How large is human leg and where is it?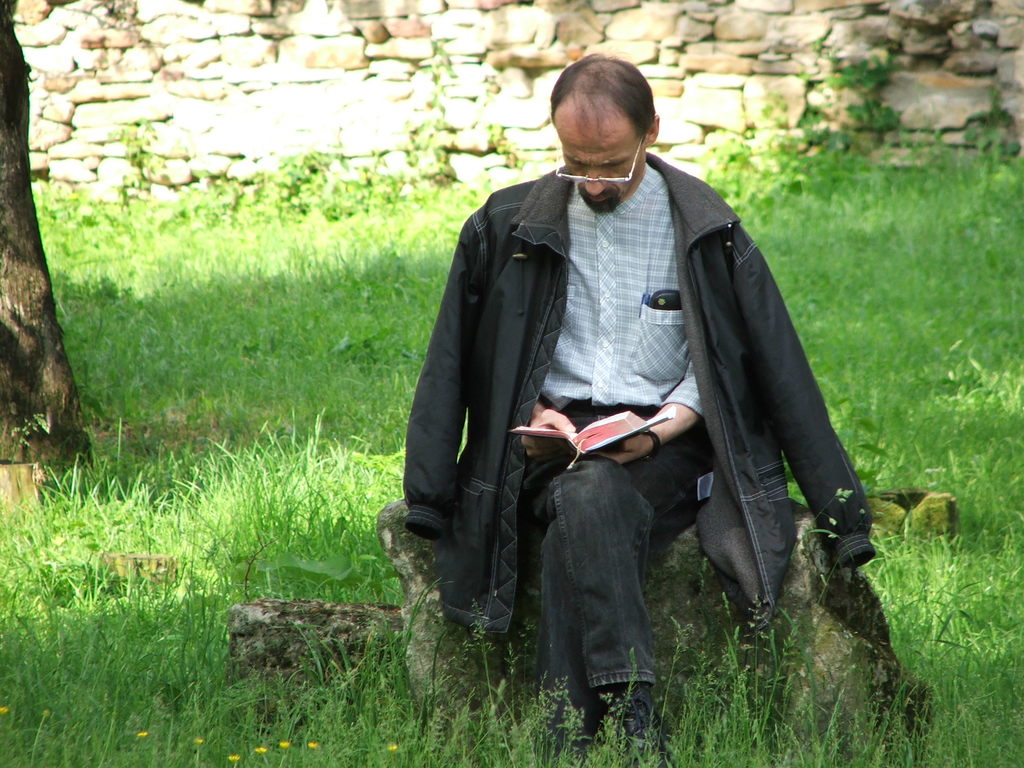
Bounding box: BBox(546, 419, 721, 742).
